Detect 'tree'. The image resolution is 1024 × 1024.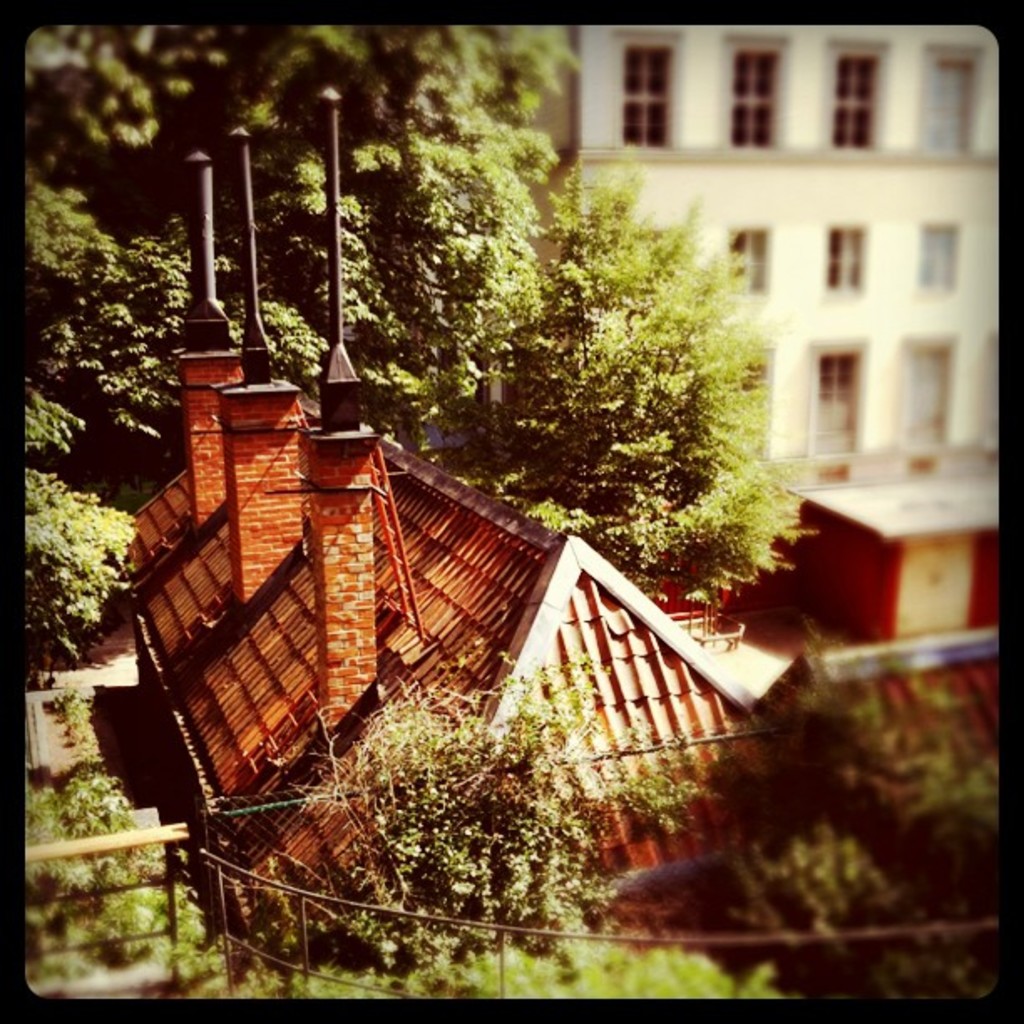
detection(0, 427, 186, 654).
